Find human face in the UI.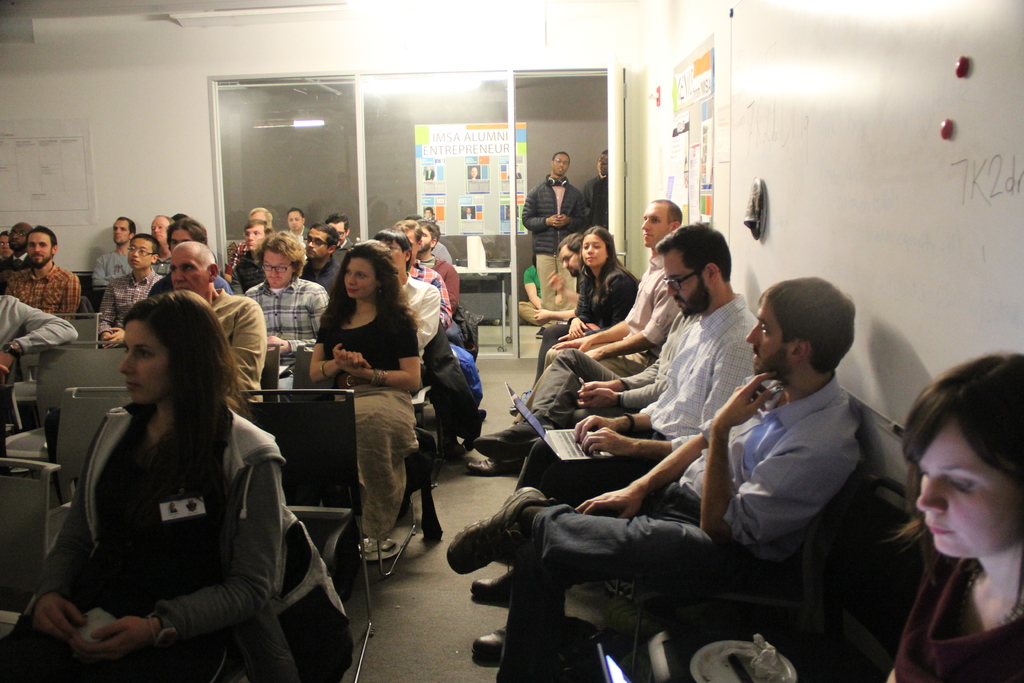
UI element at BBox(916, 416, 1023, 557).
